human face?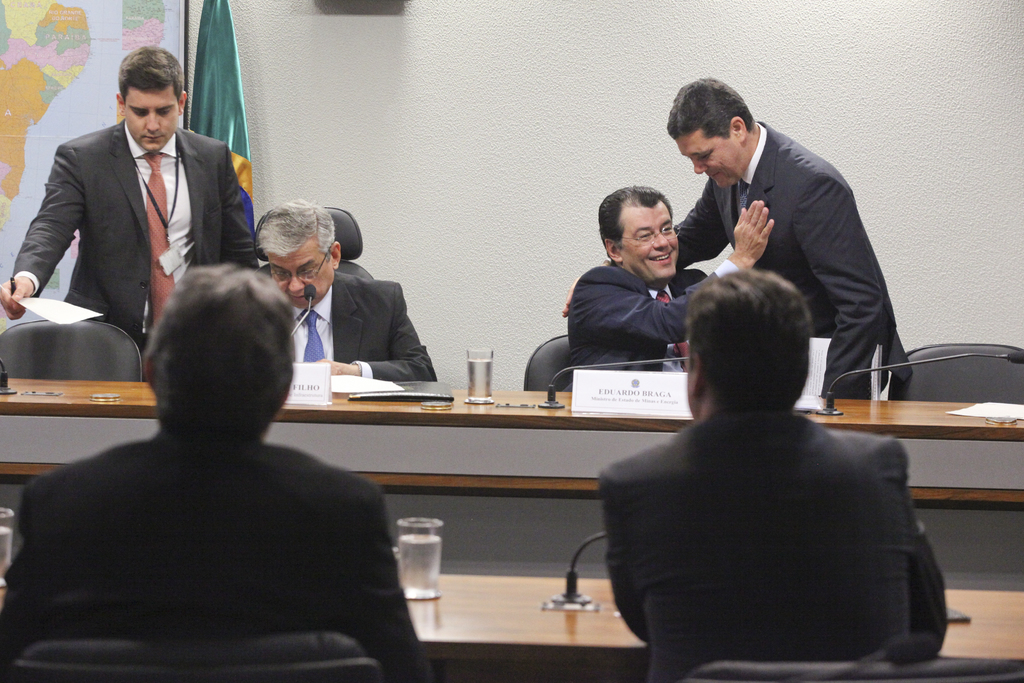
[270, 241, 334, 308]
